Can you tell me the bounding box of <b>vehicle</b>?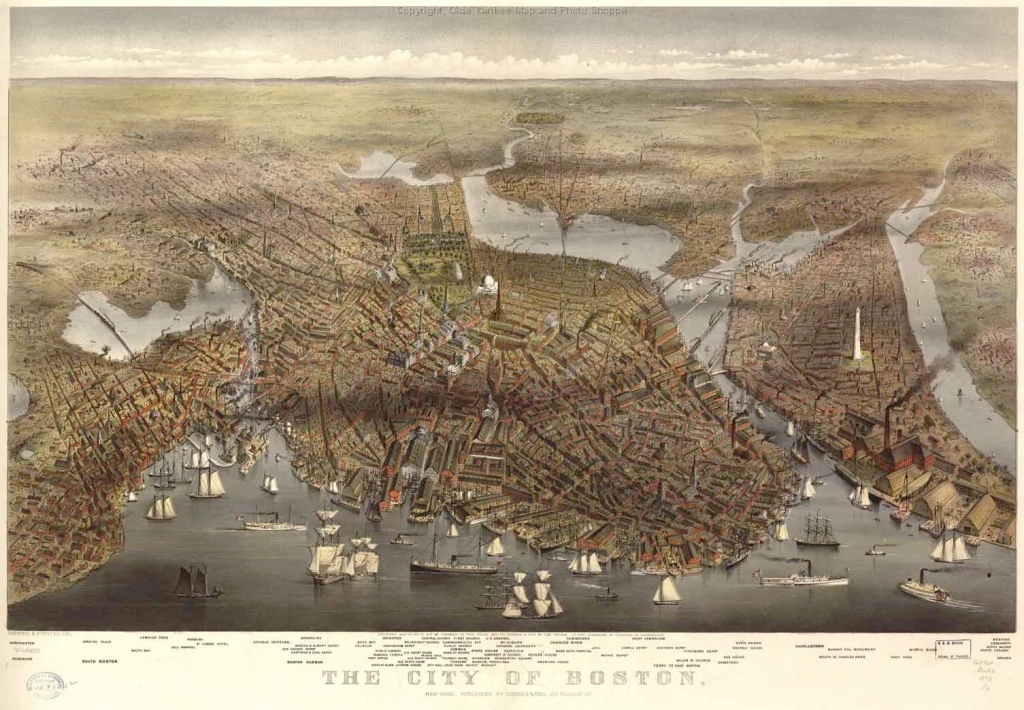
(x1=235, y1=505, x2=302, y2=533).
